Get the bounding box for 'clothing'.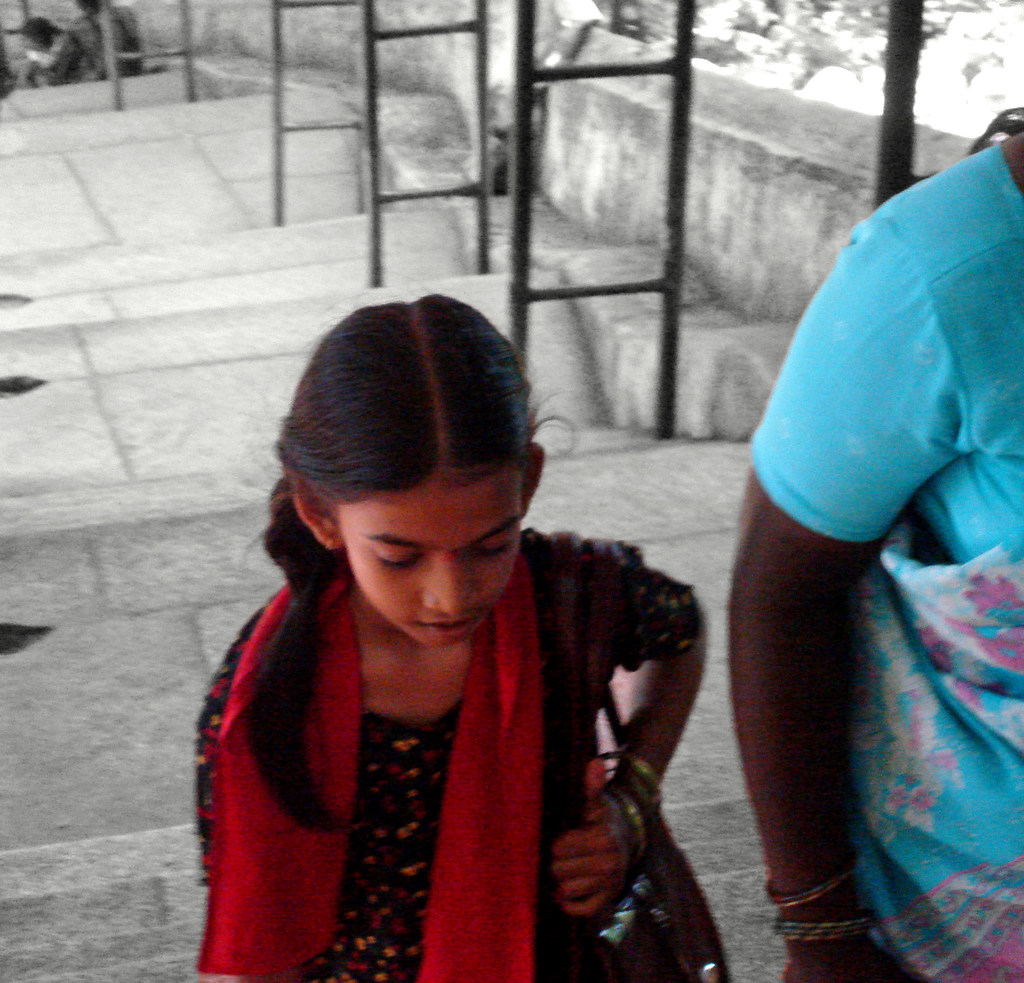
select_region(179, 466, 703, 982).
